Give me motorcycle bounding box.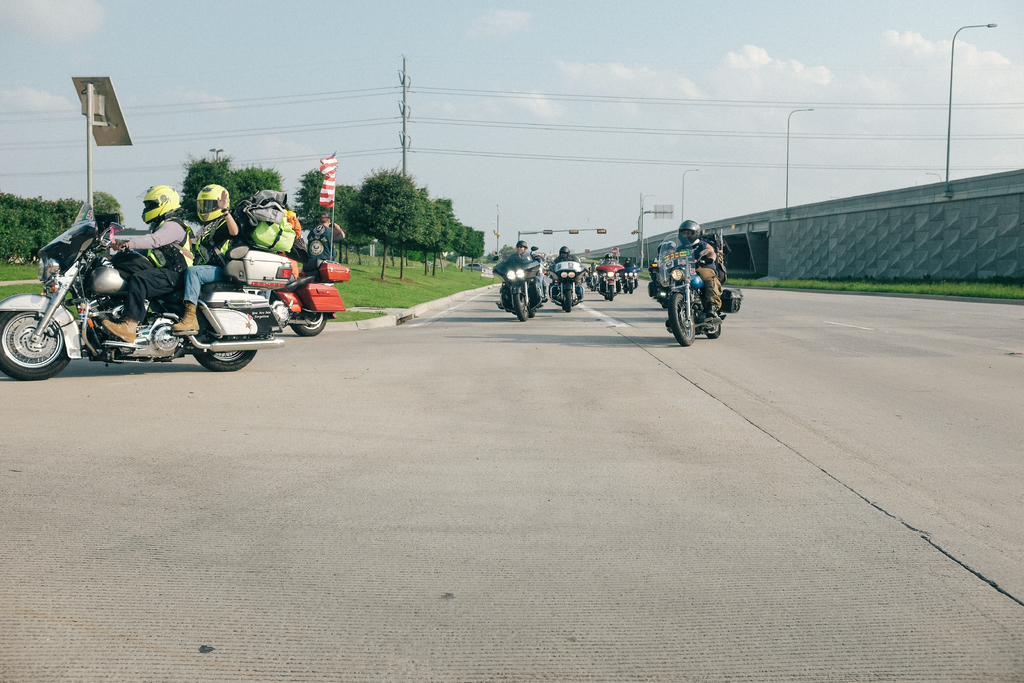
region(548, 251, 594, 313).
